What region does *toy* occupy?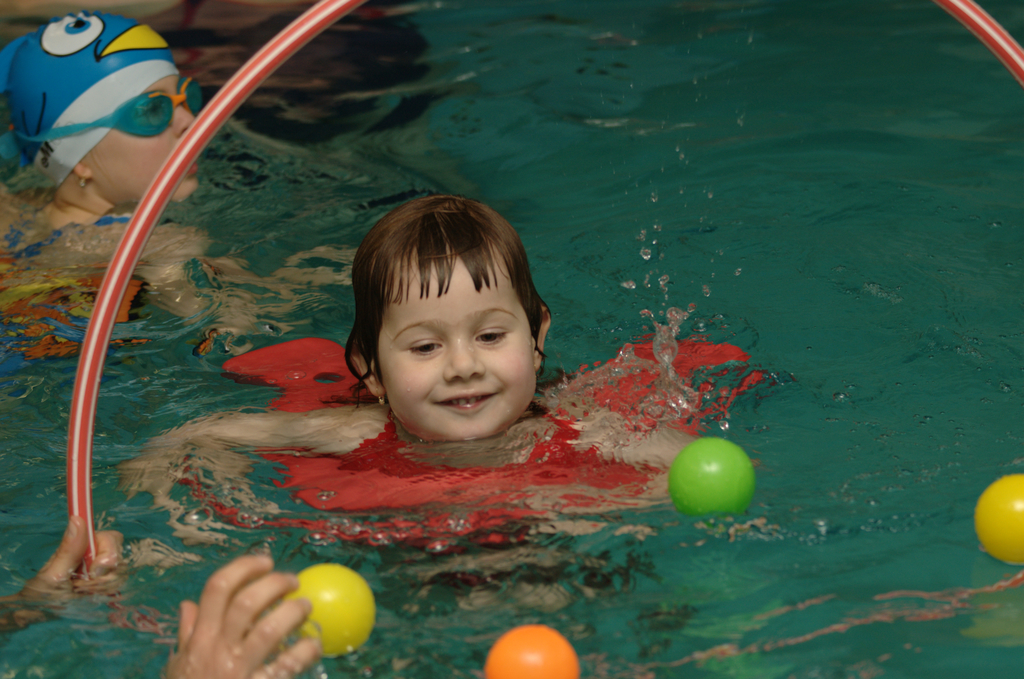
{"left": 668, "top": 438, "right": 756, "bottom": 516}.
